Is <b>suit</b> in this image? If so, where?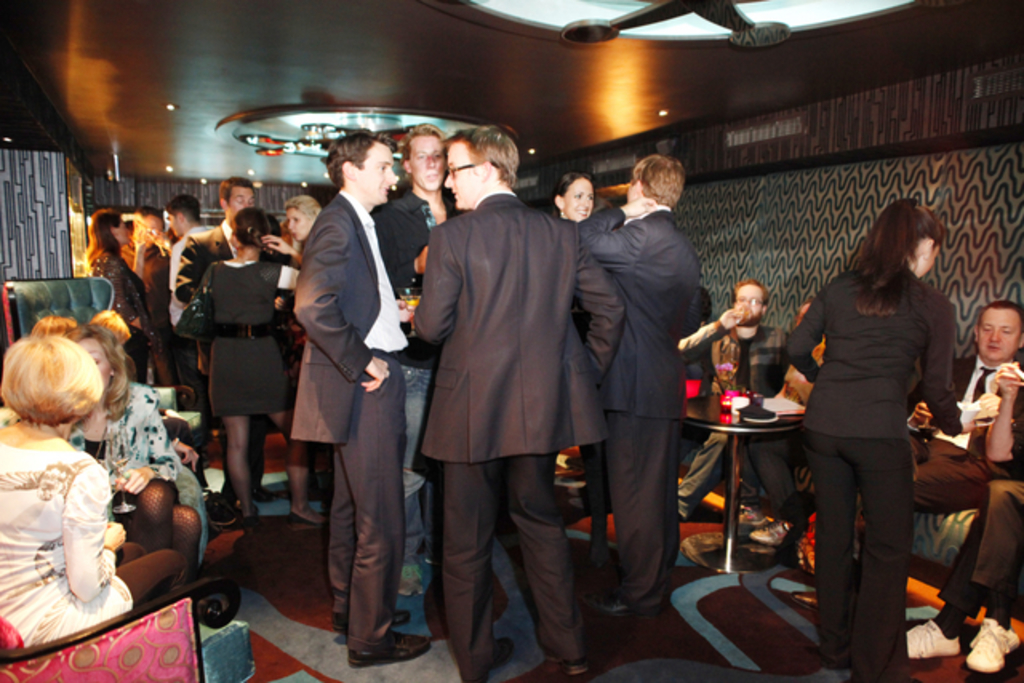
Yes, at crop(411, 189, 629, 681).
